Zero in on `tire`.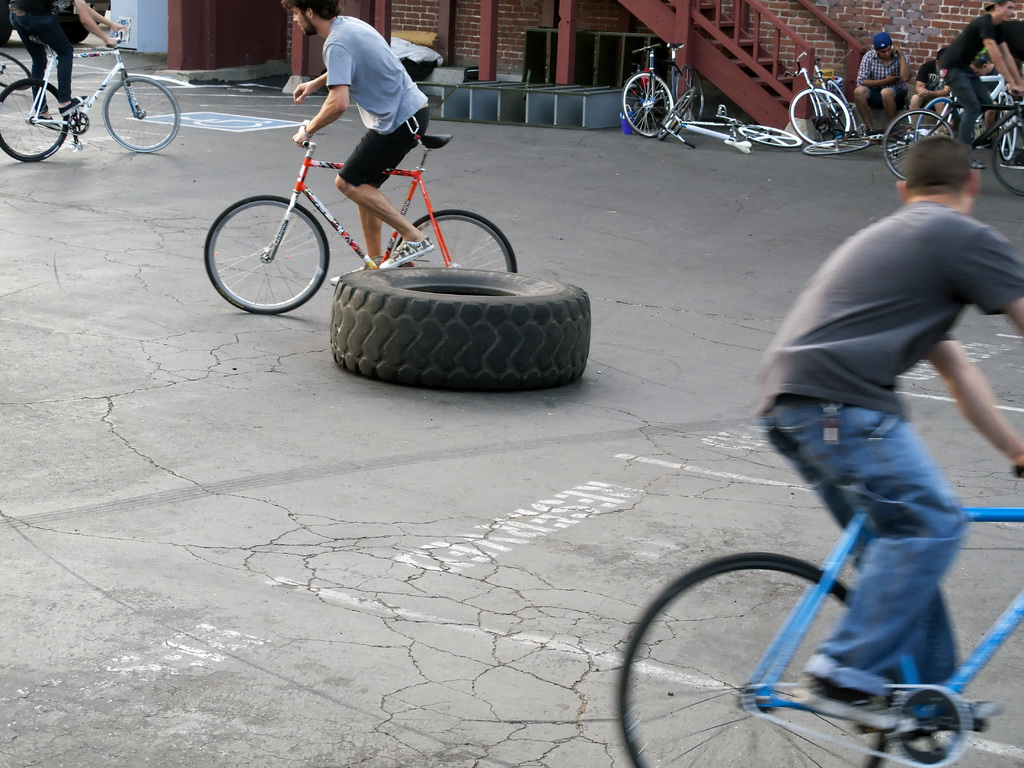
Zeroed in: (909,97,956,143).
